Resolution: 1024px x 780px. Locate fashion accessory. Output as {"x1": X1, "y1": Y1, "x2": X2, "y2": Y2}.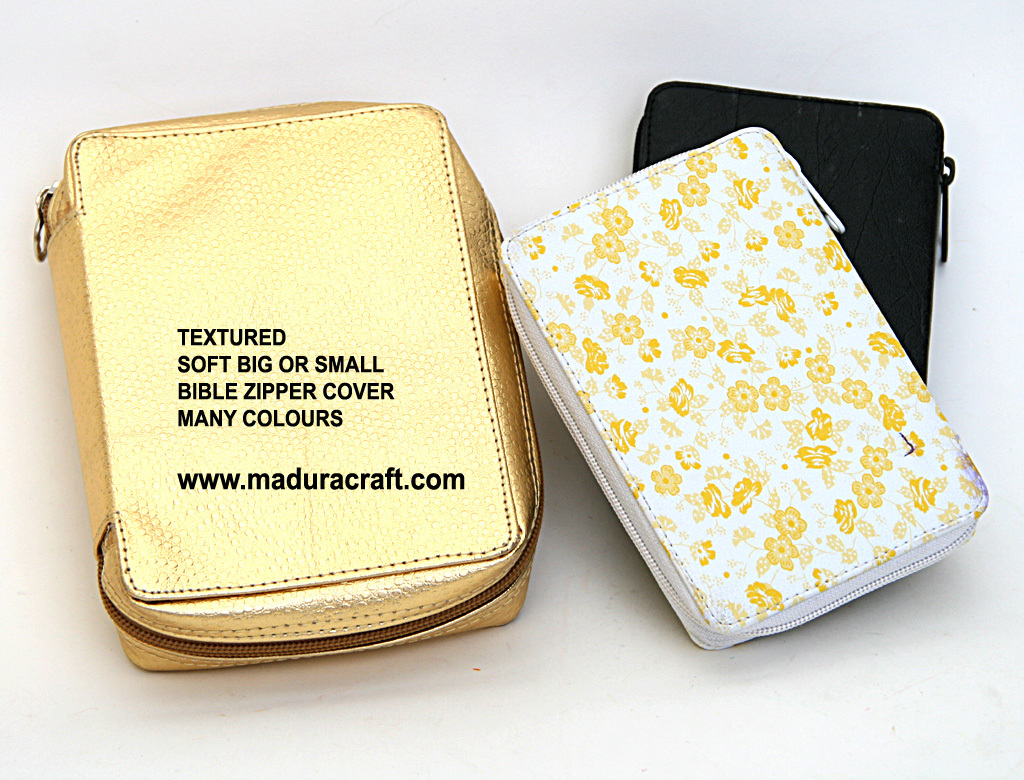
{"x1": 29, "y1": 103, "x2": 548, "y2": 676}.
